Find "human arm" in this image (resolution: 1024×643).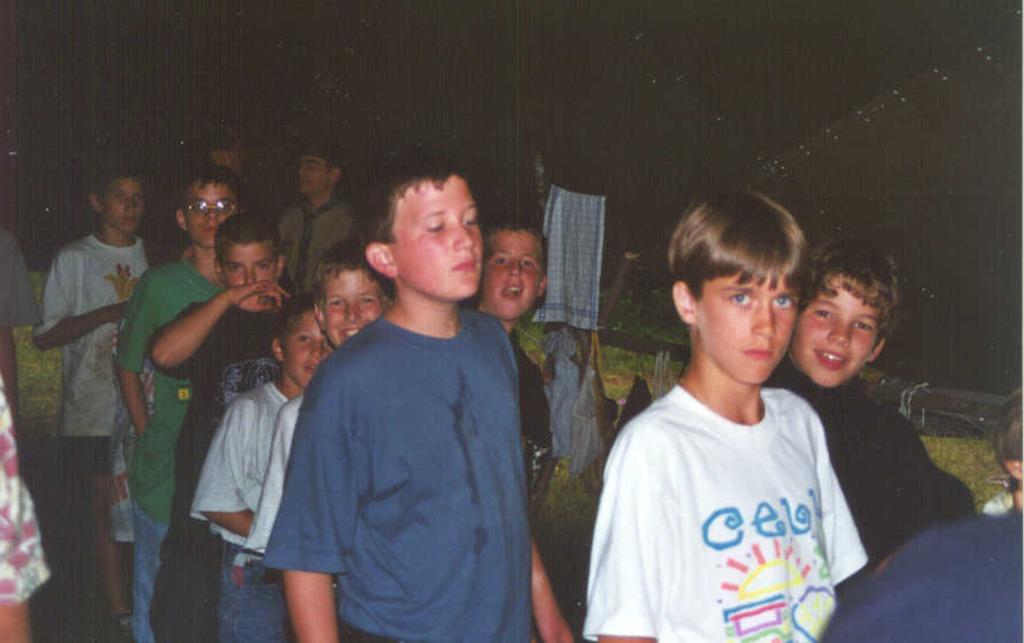
(left=187, top=388, right=262, bottom=545).
